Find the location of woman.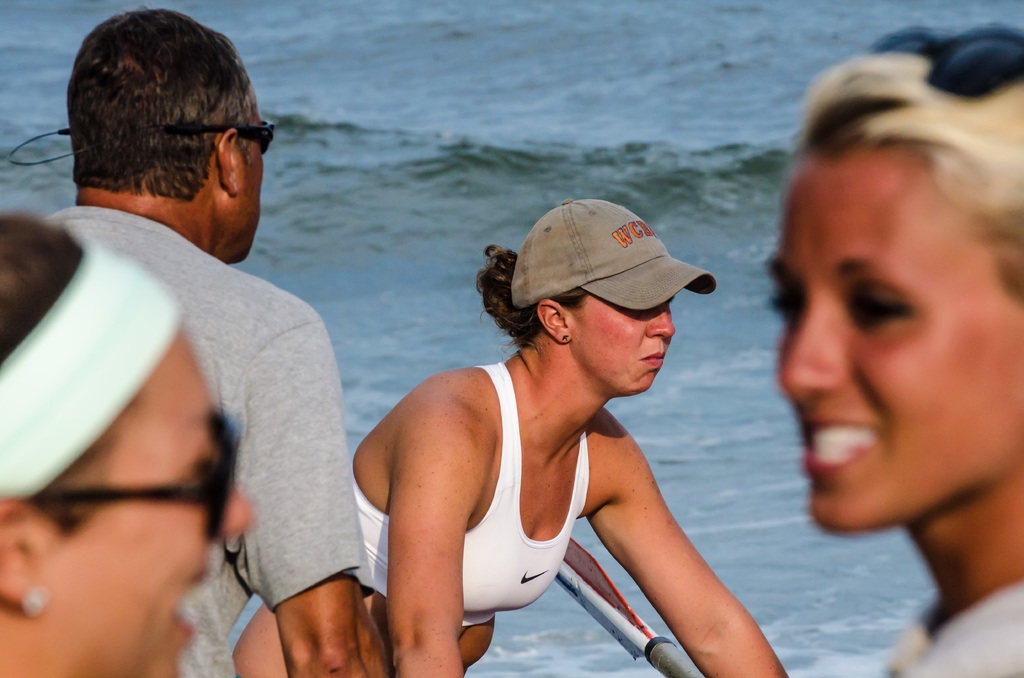
Location: x1=769, y1=36, x2=1023, y2=677.
